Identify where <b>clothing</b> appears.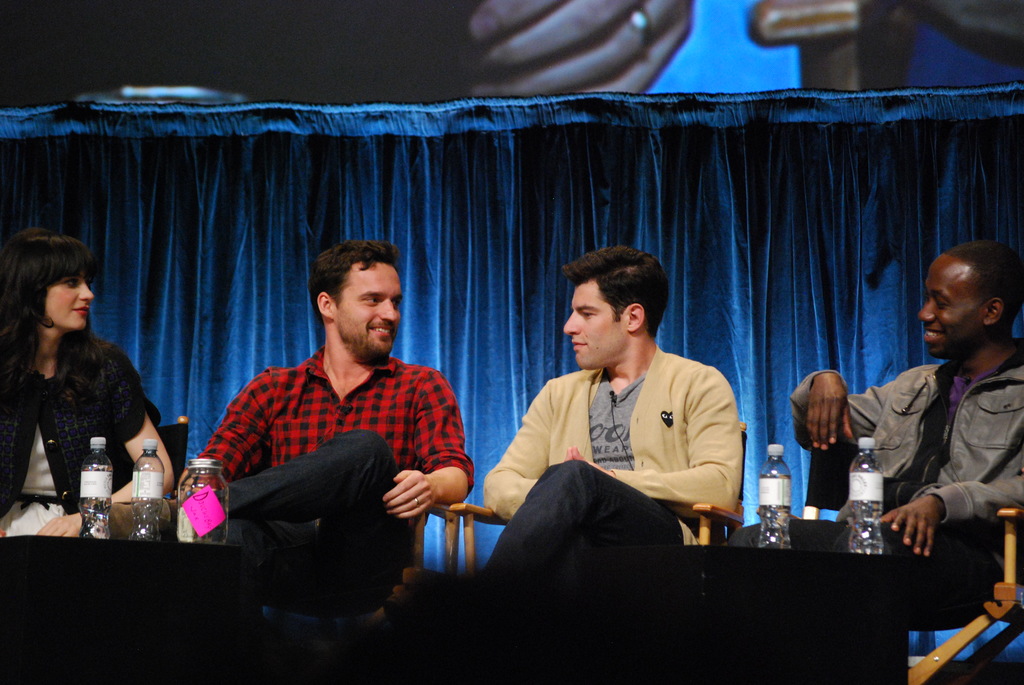
Appears at [0,336,150,535].
